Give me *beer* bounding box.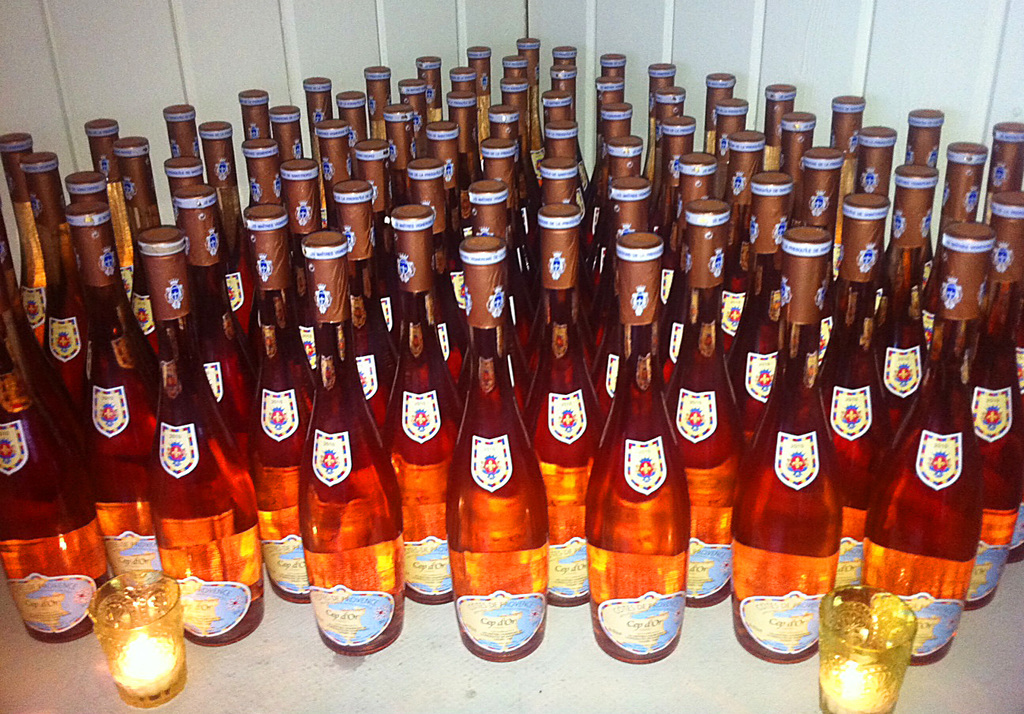
x1=405, y1=30, x2=795, y2=129.
